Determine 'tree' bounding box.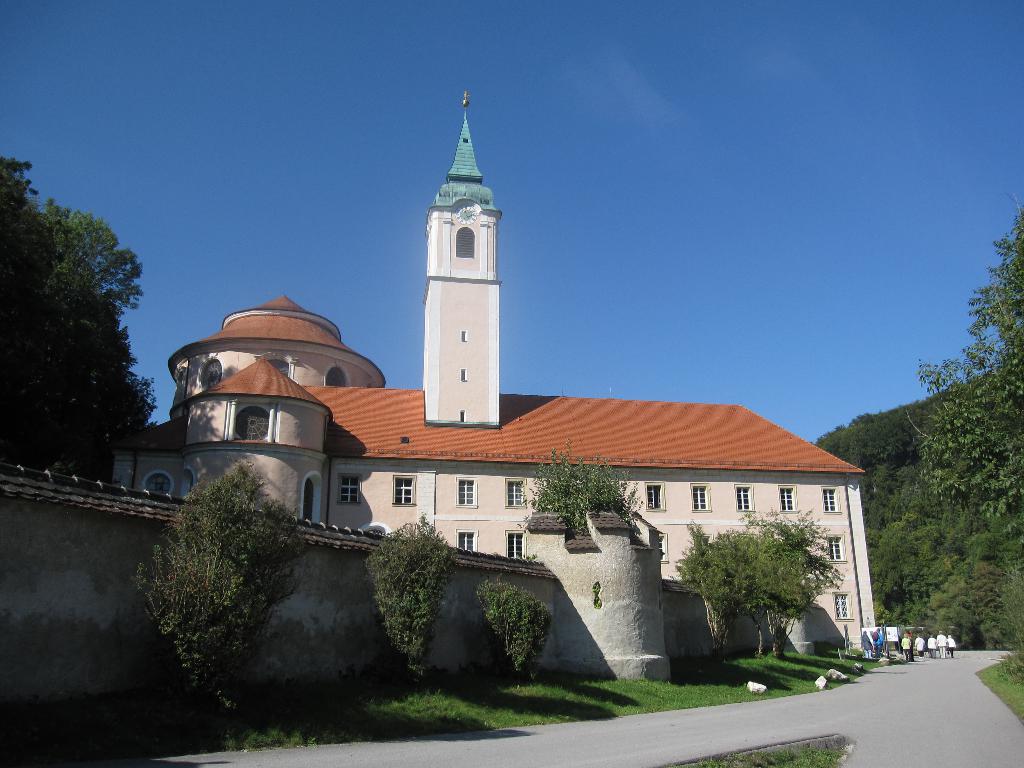
Determined: bbox=[525, 436, 649, 525].
